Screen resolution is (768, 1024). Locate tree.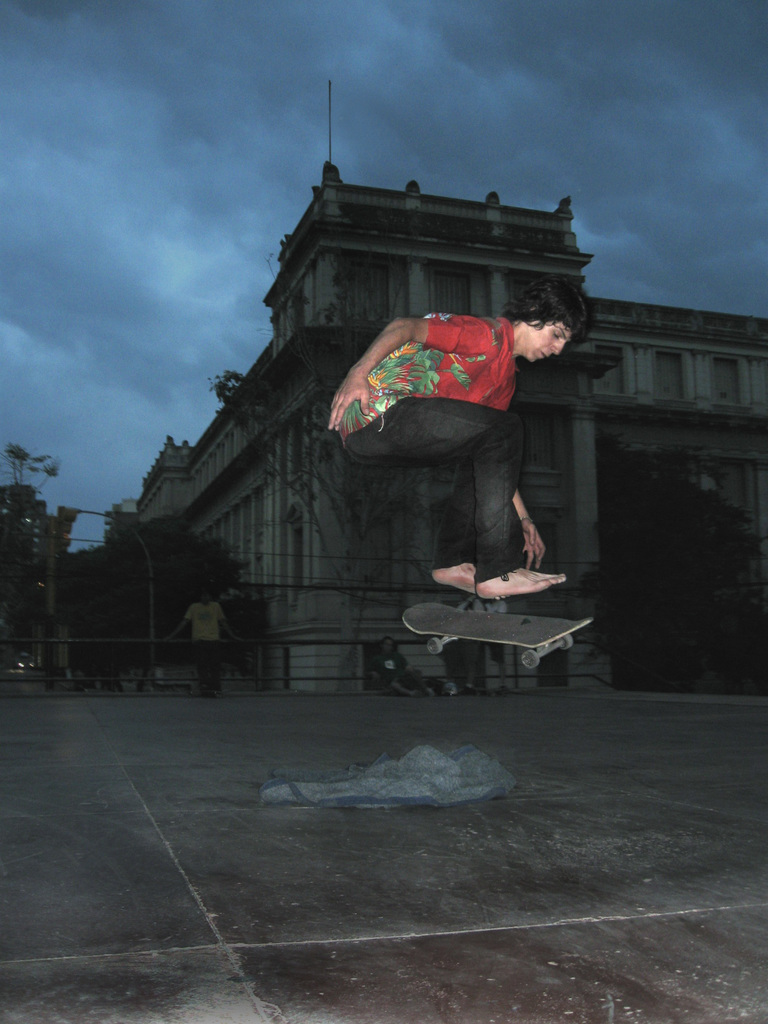
pyautogui.locateOnScreen(576, 428, 767, 693).
